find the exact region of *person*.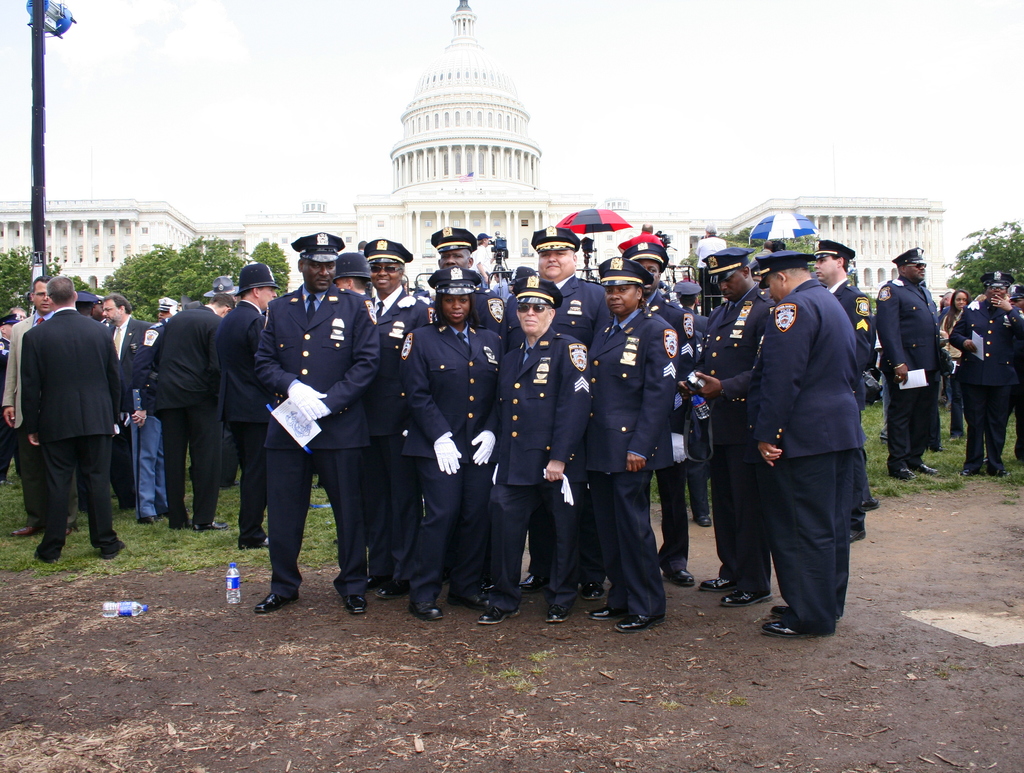
Exact region: (left=525, top=223, right=616, bottom=357).
